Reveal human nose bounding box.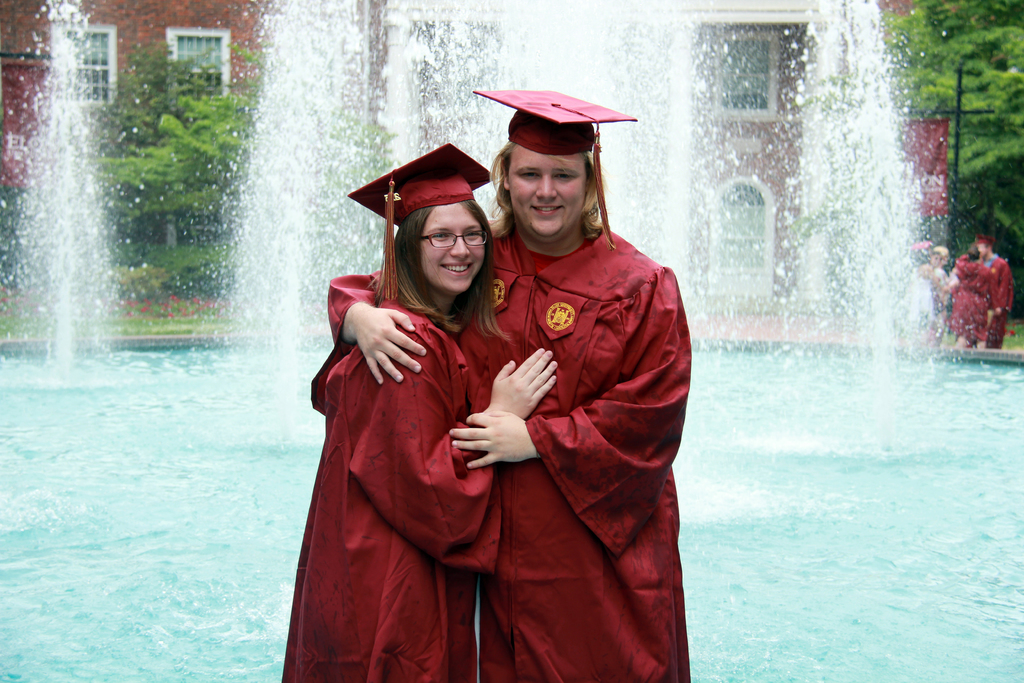
Revealed: <region>537, 175, 557, 199</region>.
